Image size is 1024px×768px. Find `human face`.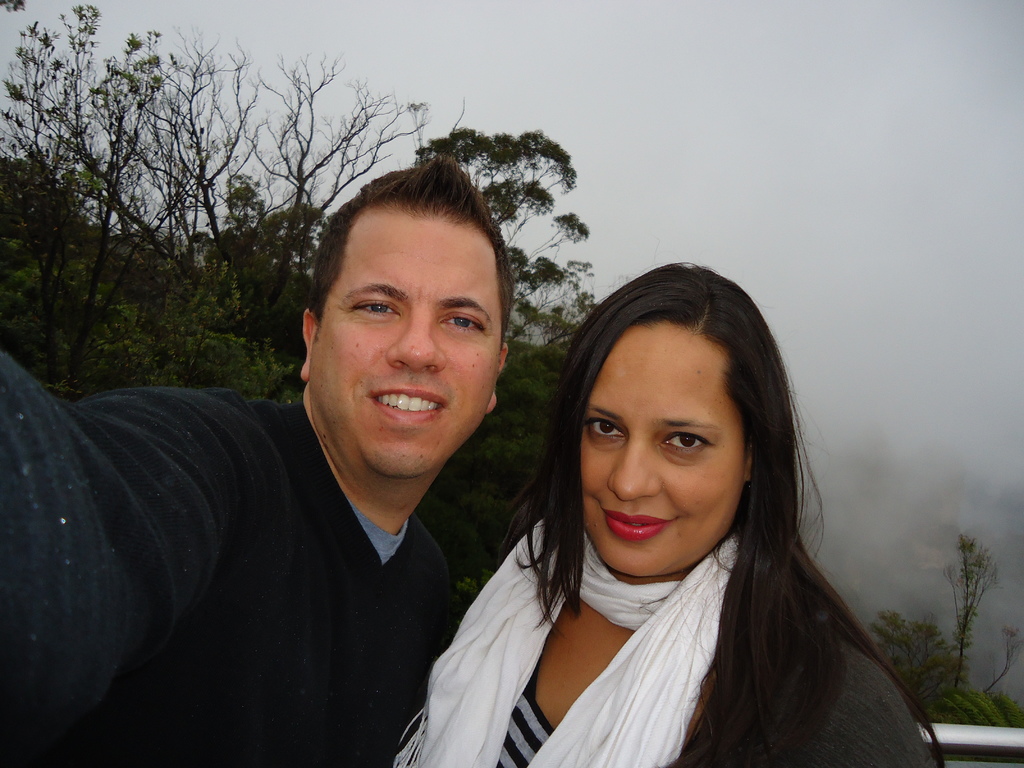
select_region(575, 321, 746, 579).
